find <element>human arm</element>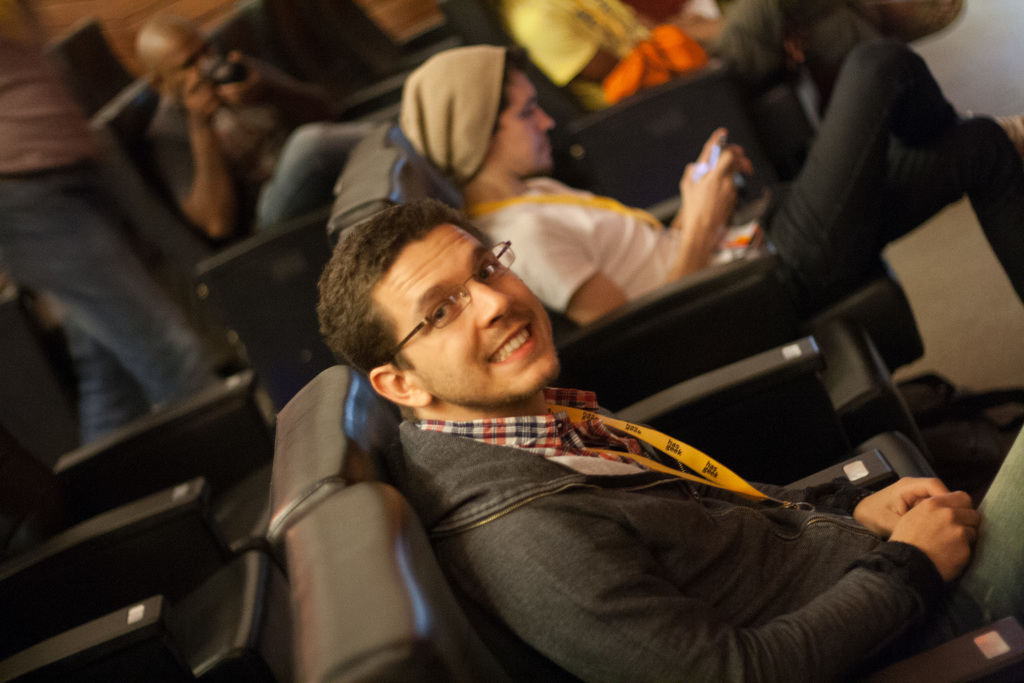
bbox=(505, 148, 744, 329)
